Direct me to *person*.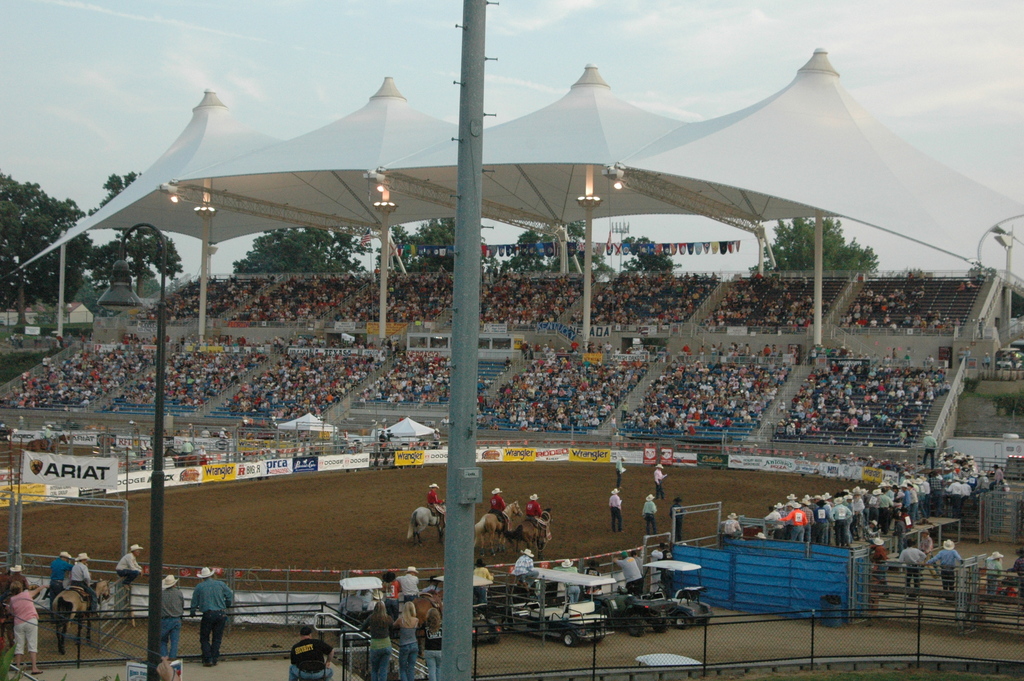
Direction: [583,560,604,593].
